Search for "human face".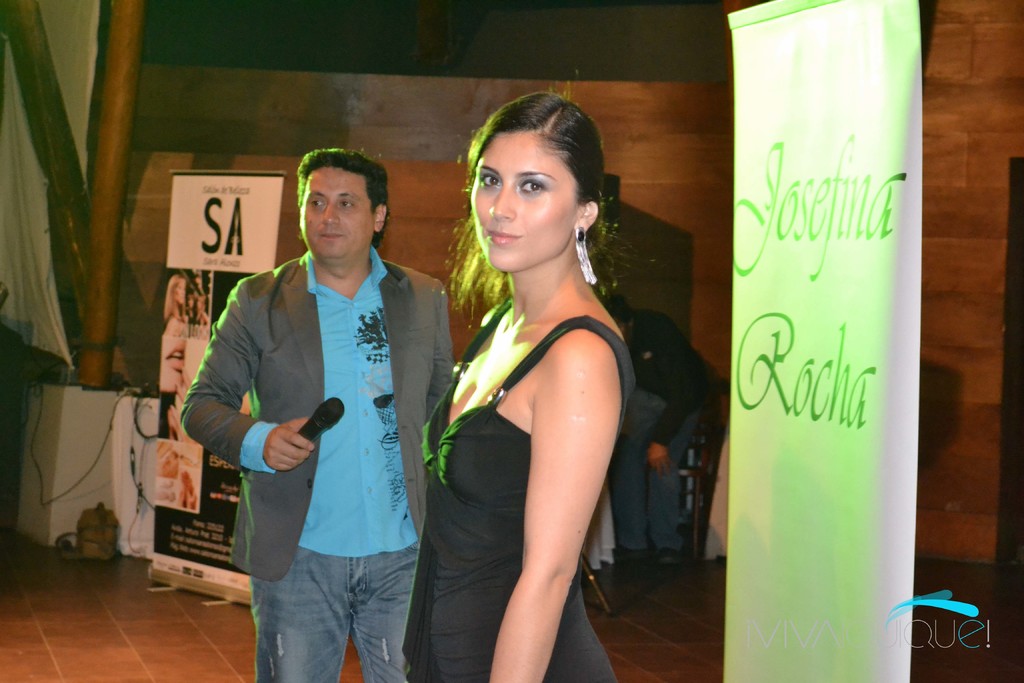
Found at BBox(157, 332, 185, 390).
